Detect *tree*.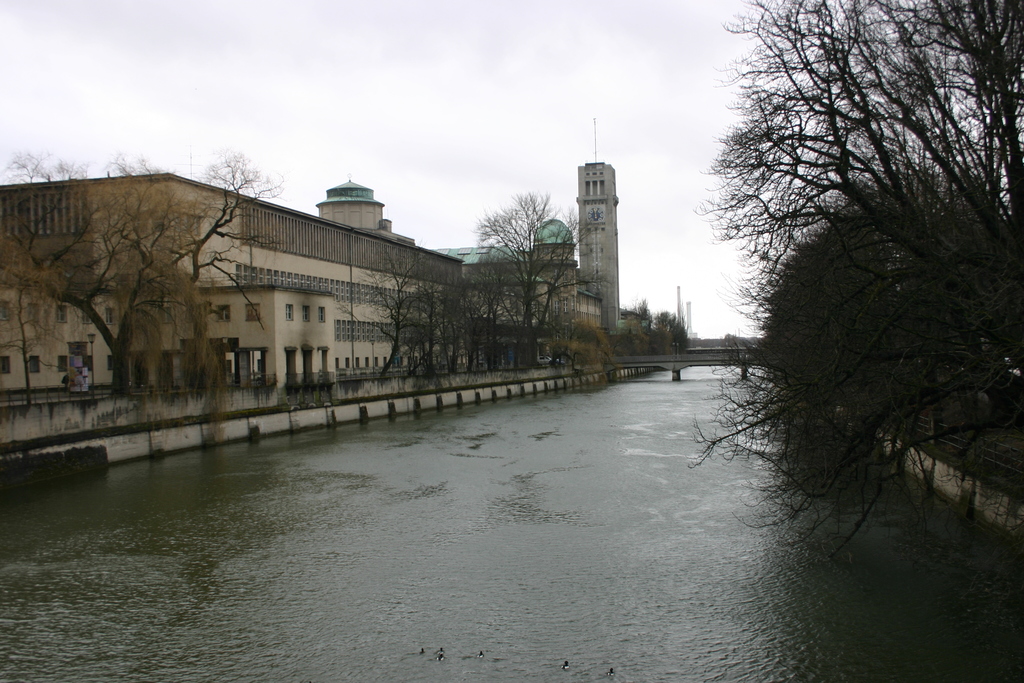
Detected at (left=0, top=148, right=268, bottom=372).
